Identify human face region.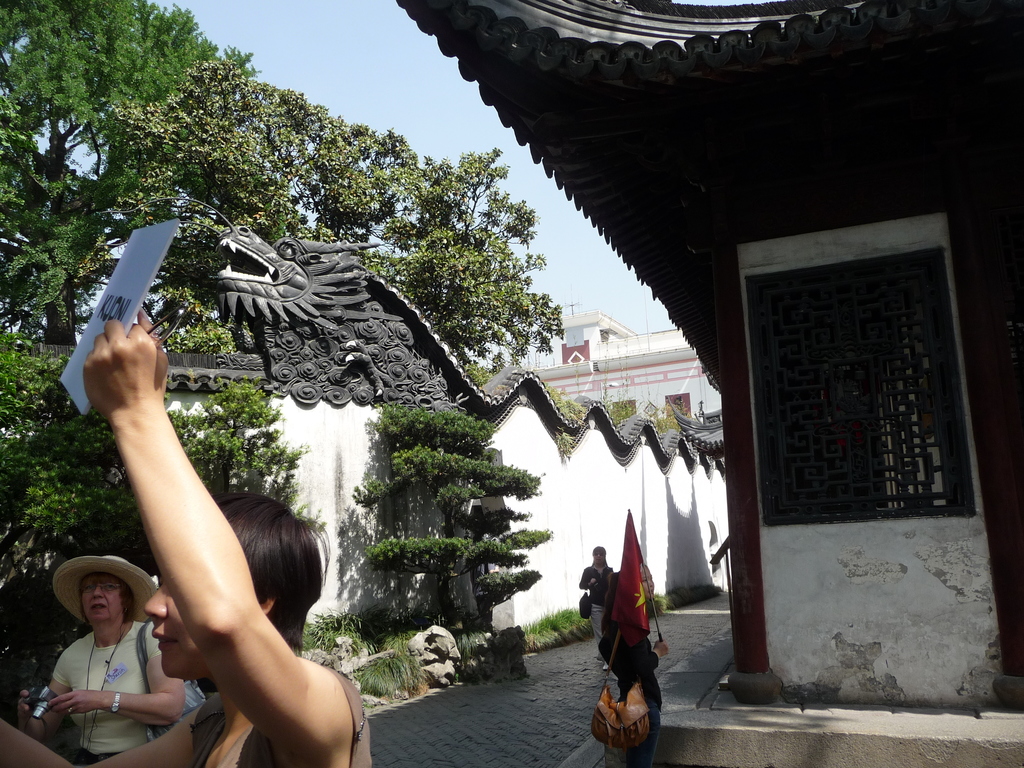
Region: (x1=593, y1=550, x2=604, y2=566).
